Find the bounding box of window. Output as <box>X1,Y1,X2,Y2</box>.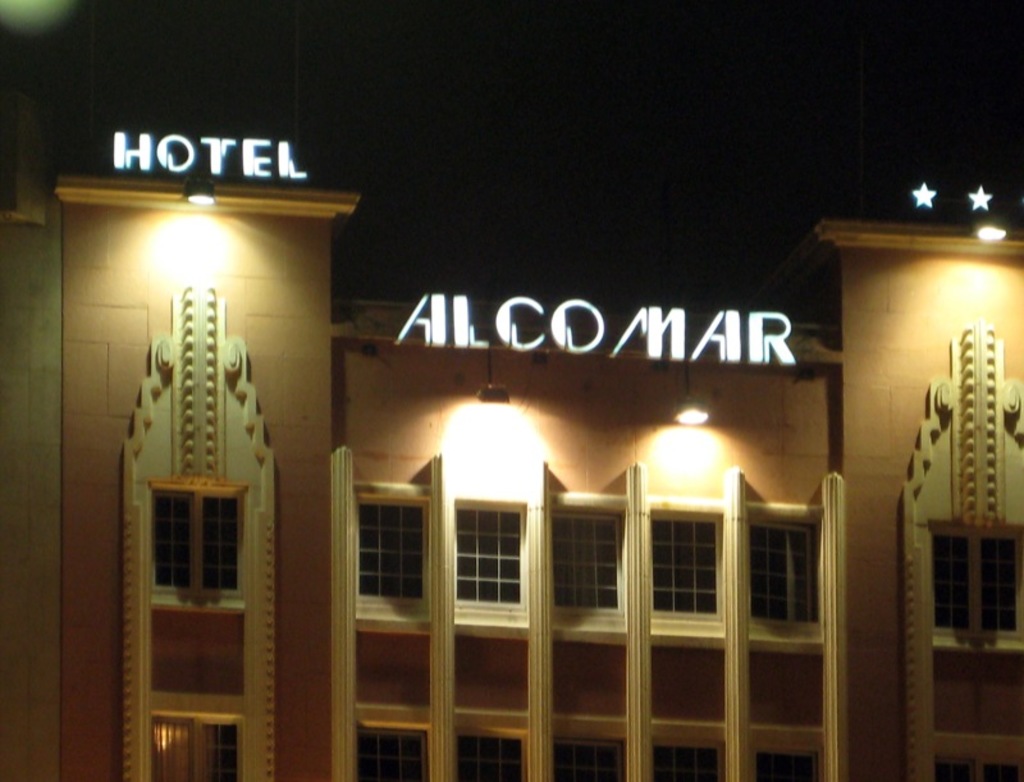
<box>452,726,531,781</box>.
